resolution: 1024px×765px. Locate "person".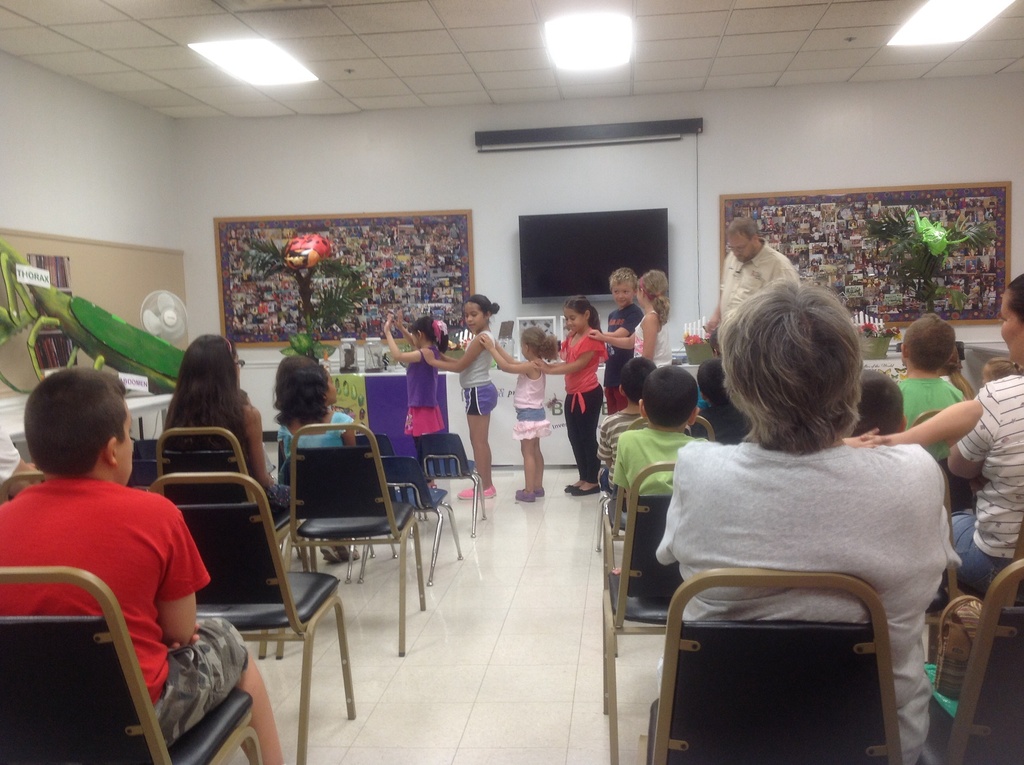
[825,367,917,469].
